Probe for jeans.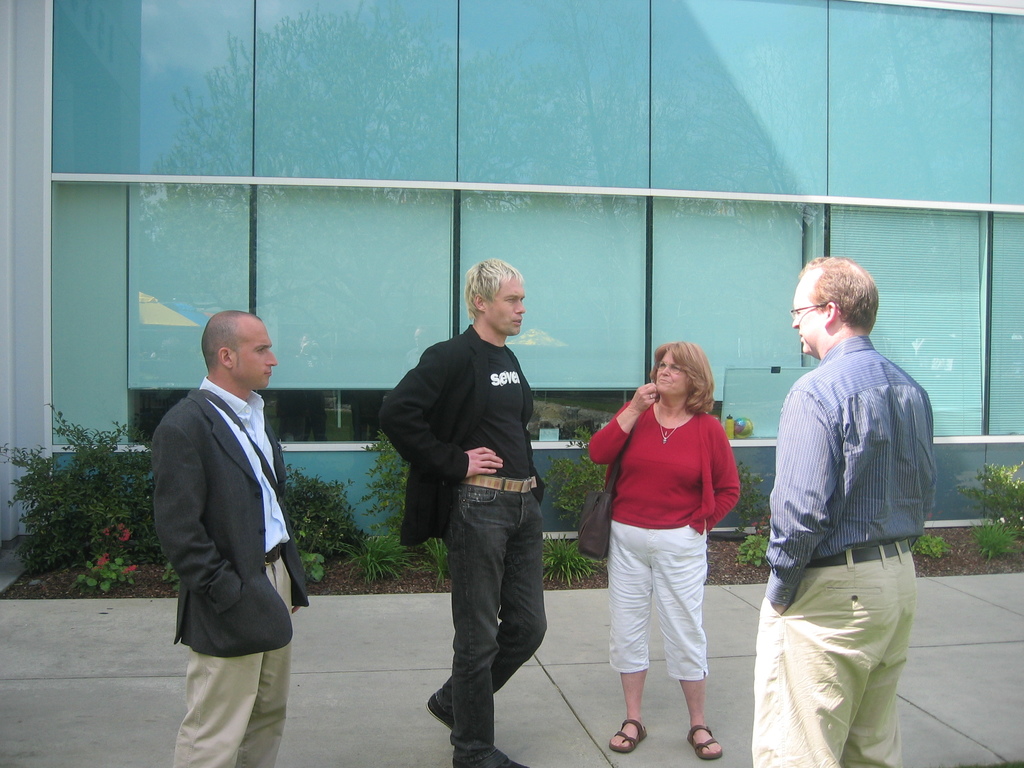
Probe result: Rect(425, 486, 557, 756).
